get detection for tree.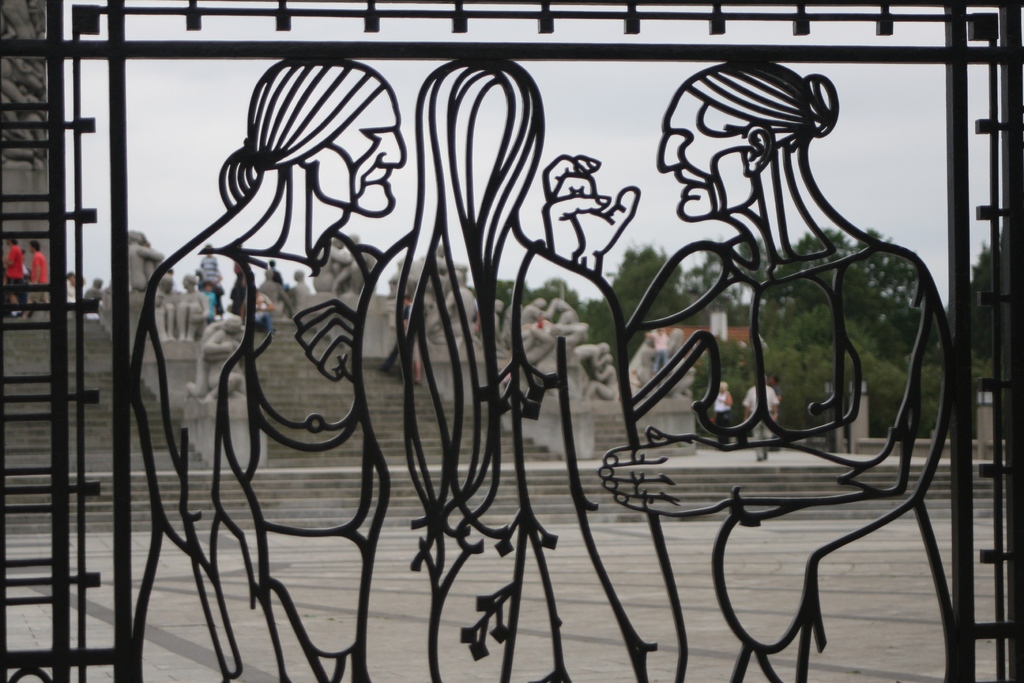
Detection: bbox=(936, 234, 1020, 357).
